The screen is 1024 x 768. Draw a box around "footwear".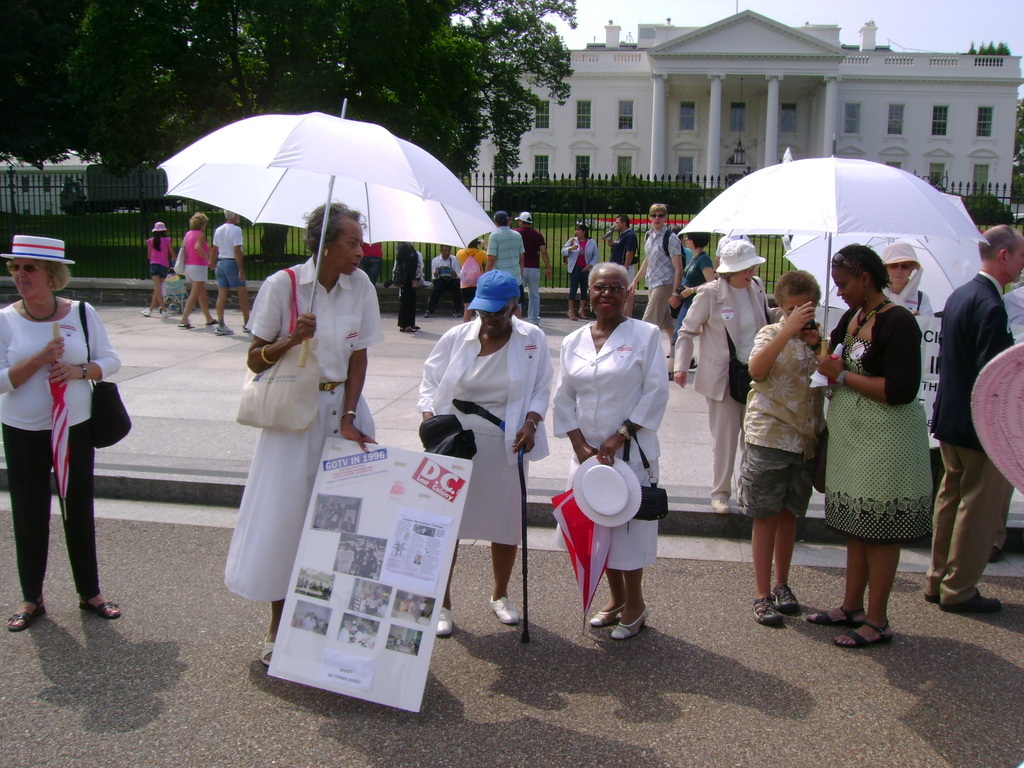
bbox=[922, 595, 942, 605].
